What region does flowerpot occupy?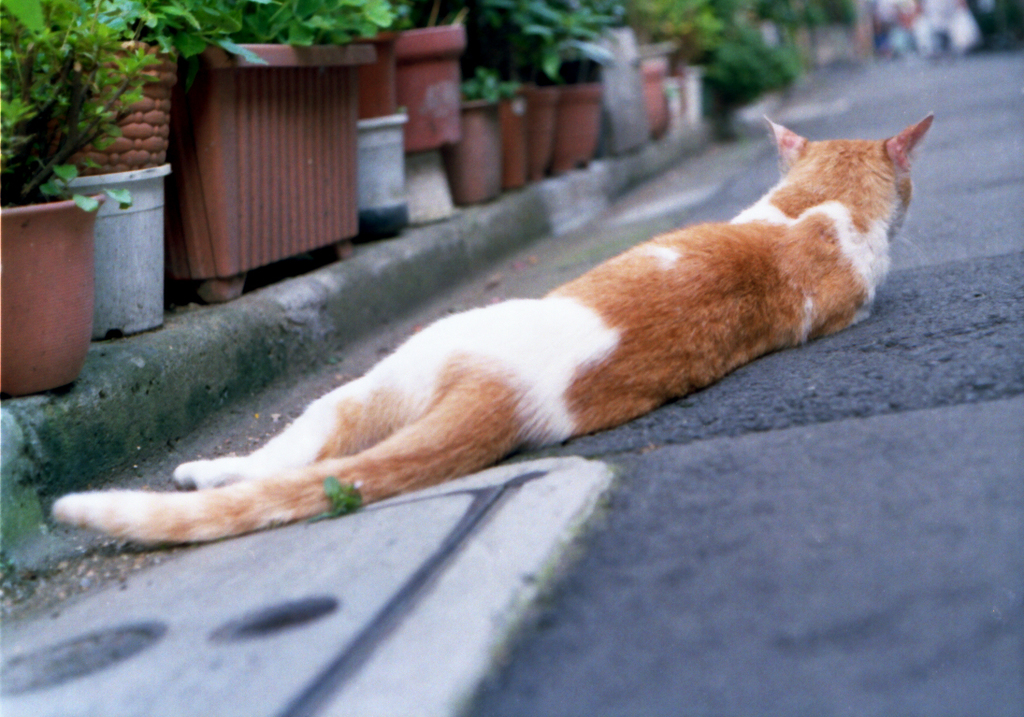
l=525, t=87, r=562, b=179.
